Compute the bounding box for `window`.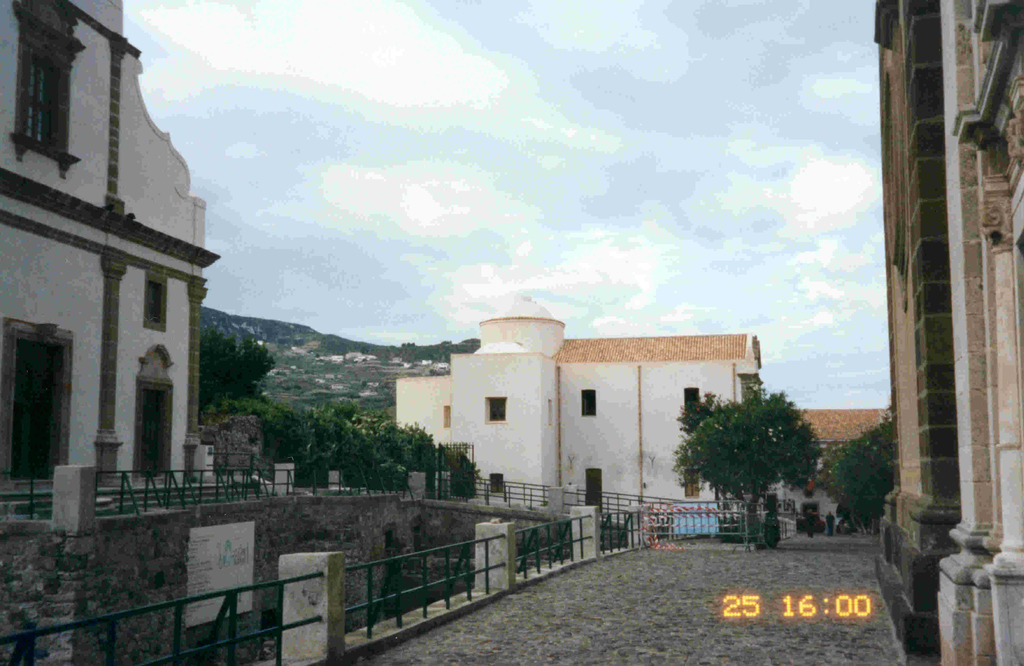
<region>584, 467, 604, 513</region>.
